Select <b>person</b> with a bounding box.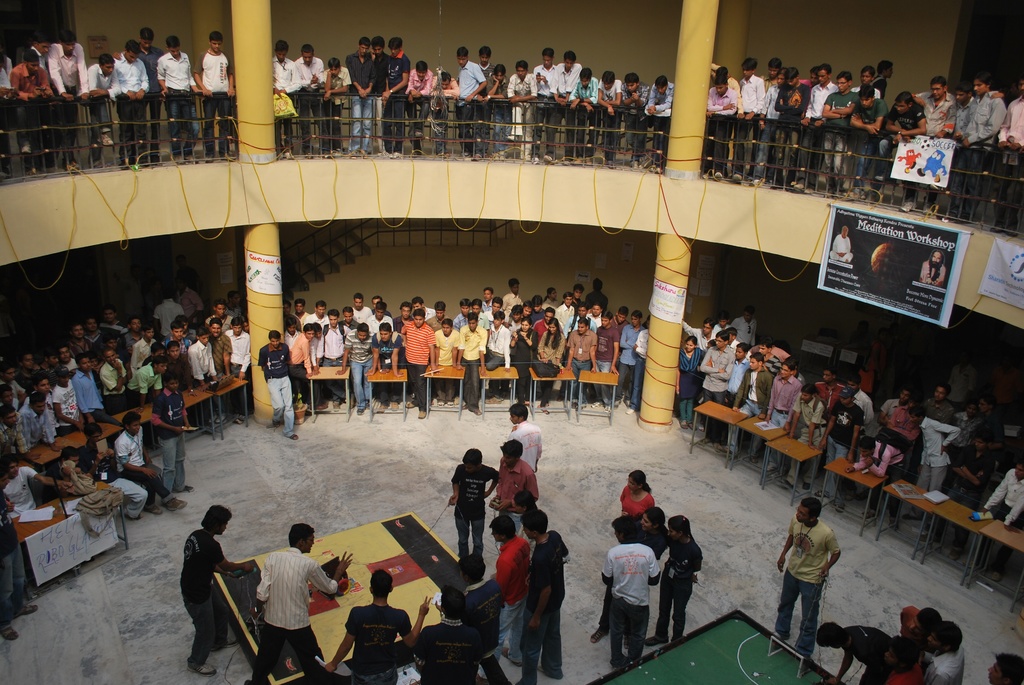
bbox(165, 339, 191, 397).
